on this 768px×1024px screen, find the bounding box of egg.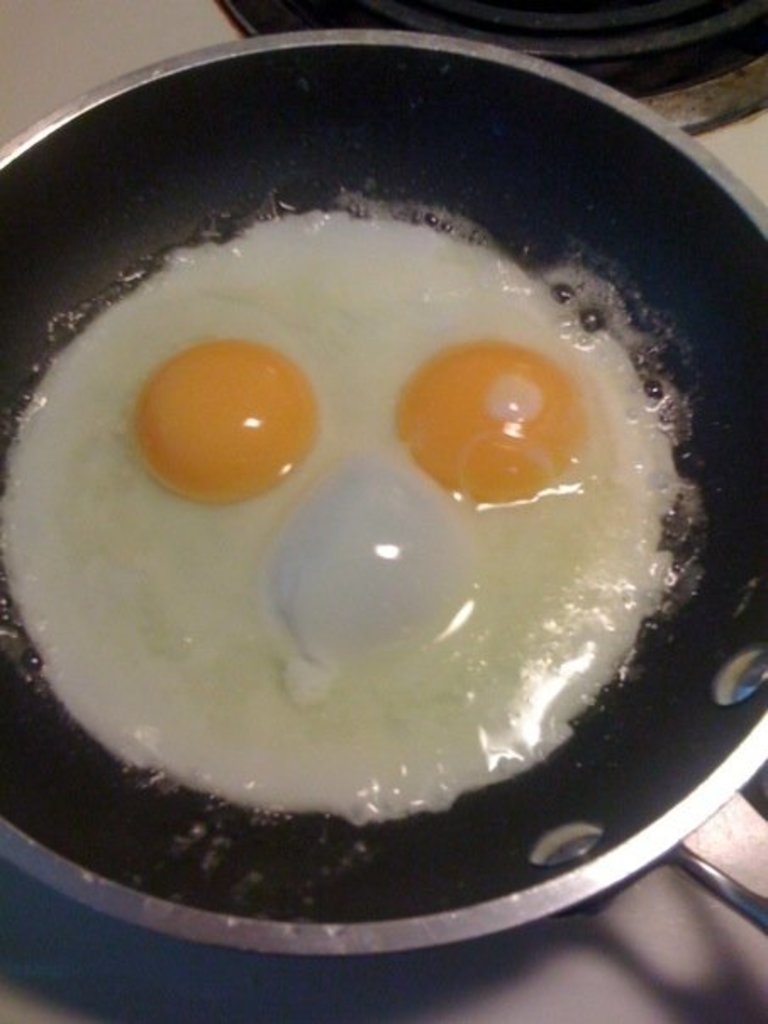
Bounding box: [0, 188, 702, 826].
